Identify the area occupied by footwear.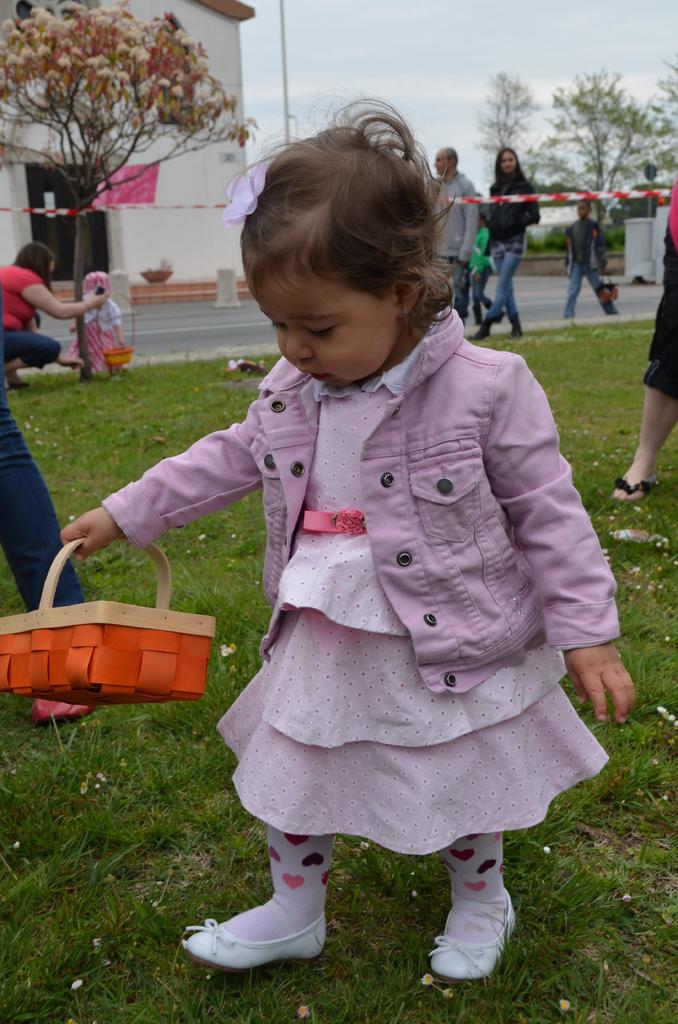
Area: left=469, top=316, right=491, bottom=339.
